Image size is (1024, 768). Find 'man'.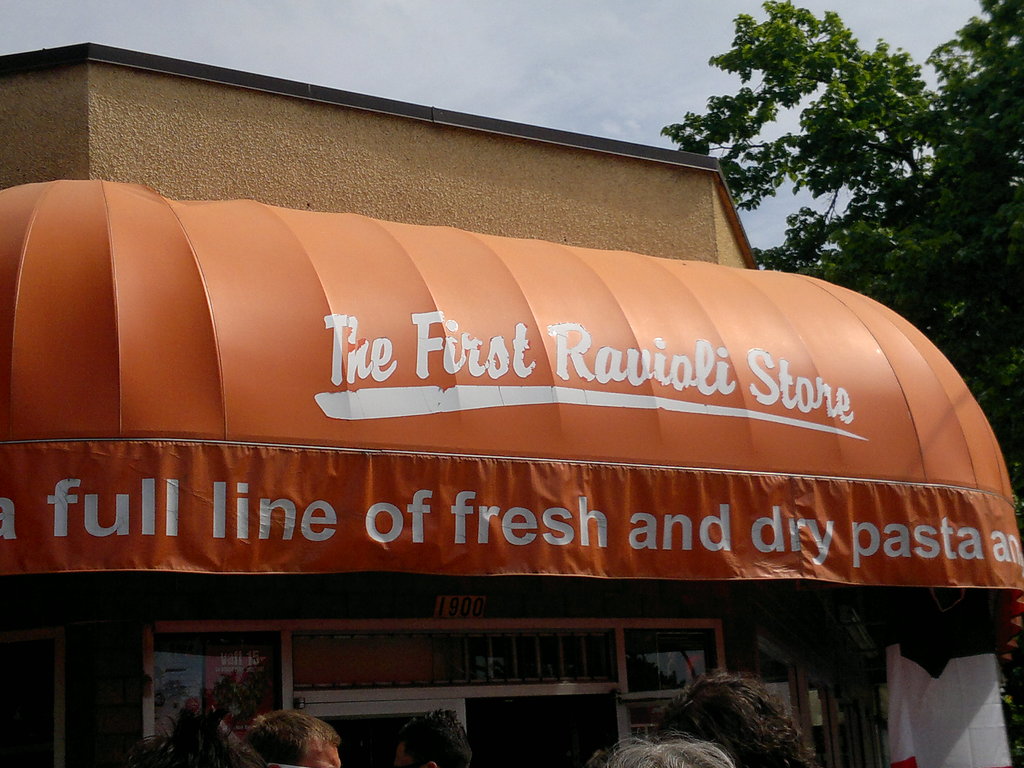
(239, 709, 341, 767).
